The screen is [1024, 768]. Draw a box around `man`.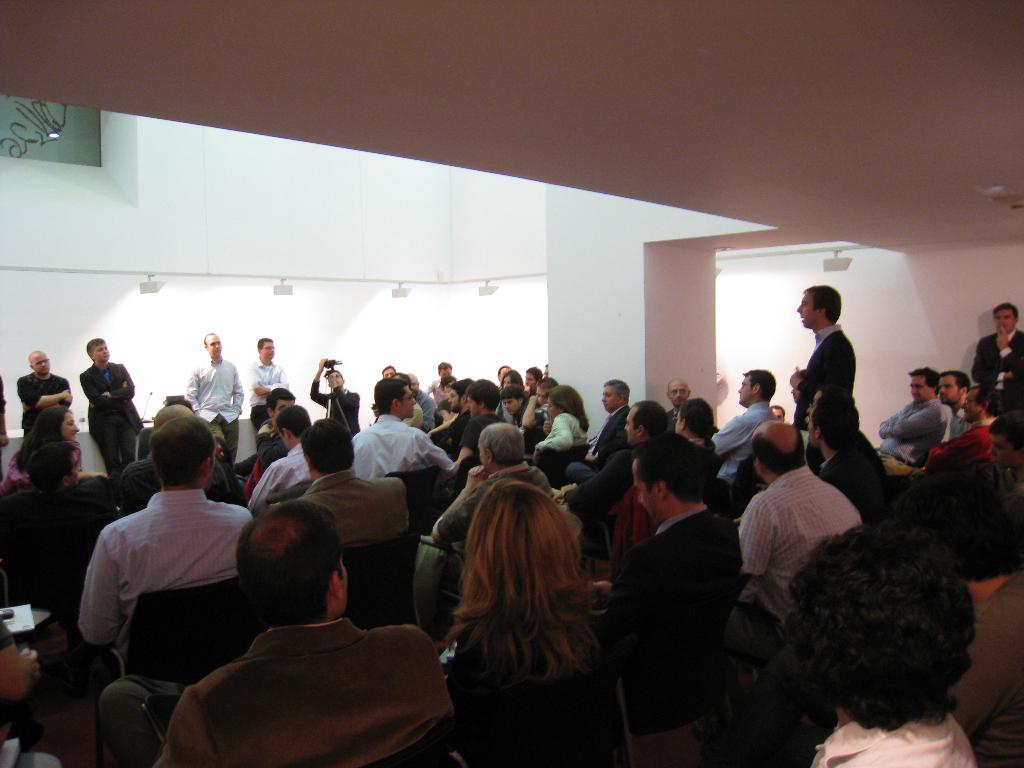
x1=186, y1=331, x2=243, y2=465.
